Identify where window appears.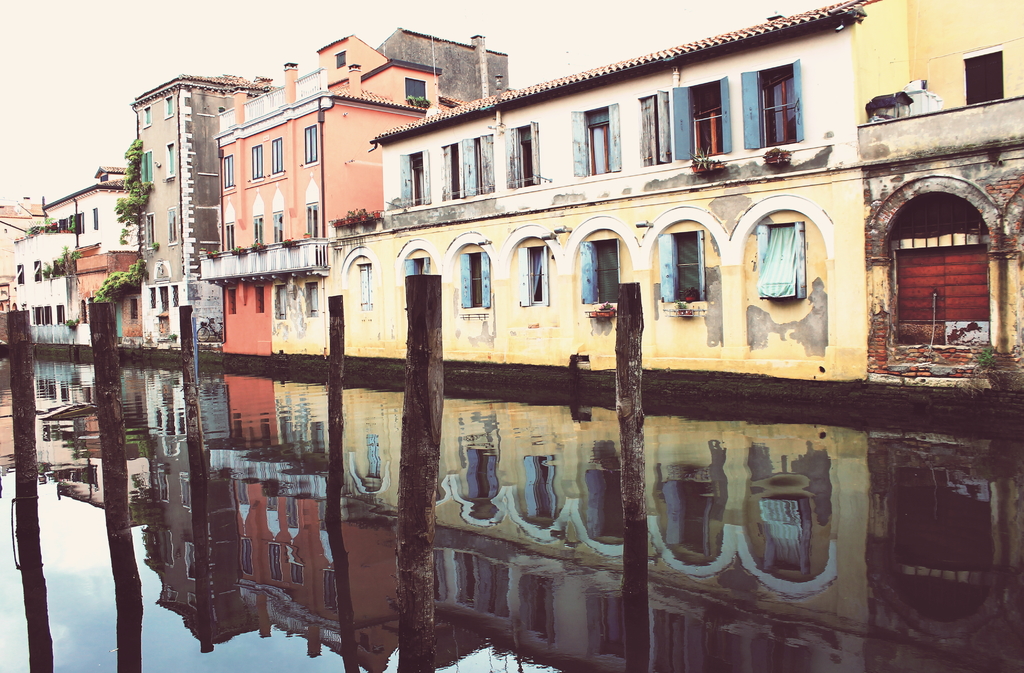
Appears at pyautogui.locateOnScreen(637, 93, 672, 165).
